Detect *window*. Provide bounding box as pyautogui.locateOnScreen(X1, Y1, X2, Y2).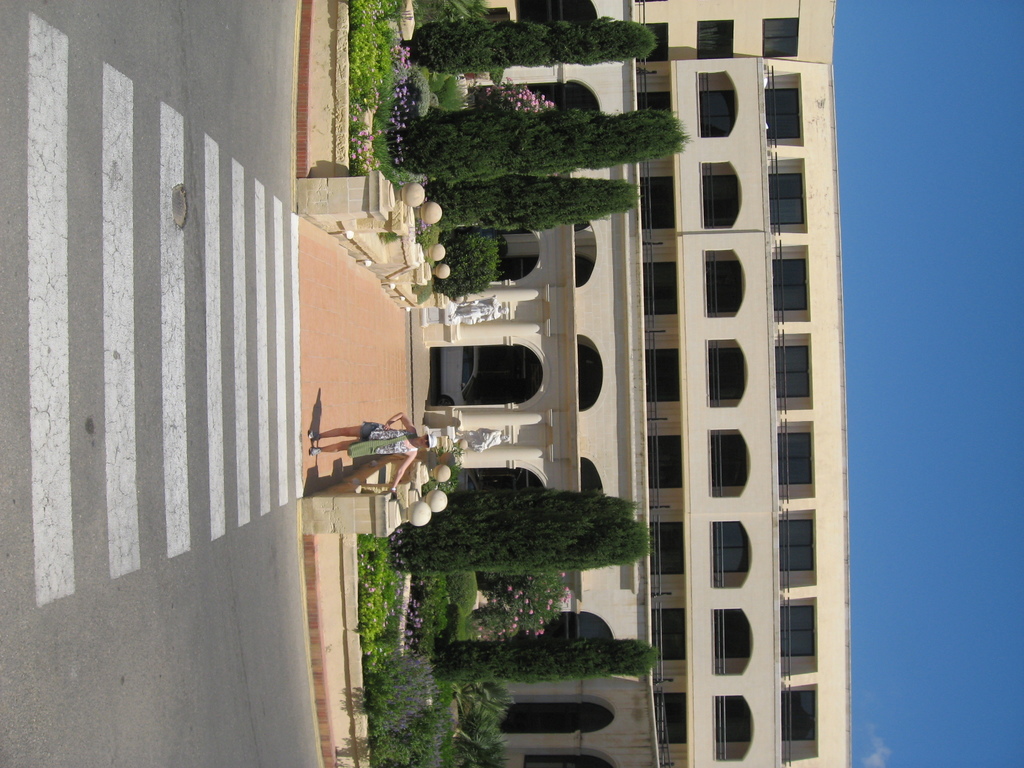
pyautogui.locateOnScreen(715, 607, 749, 659).
